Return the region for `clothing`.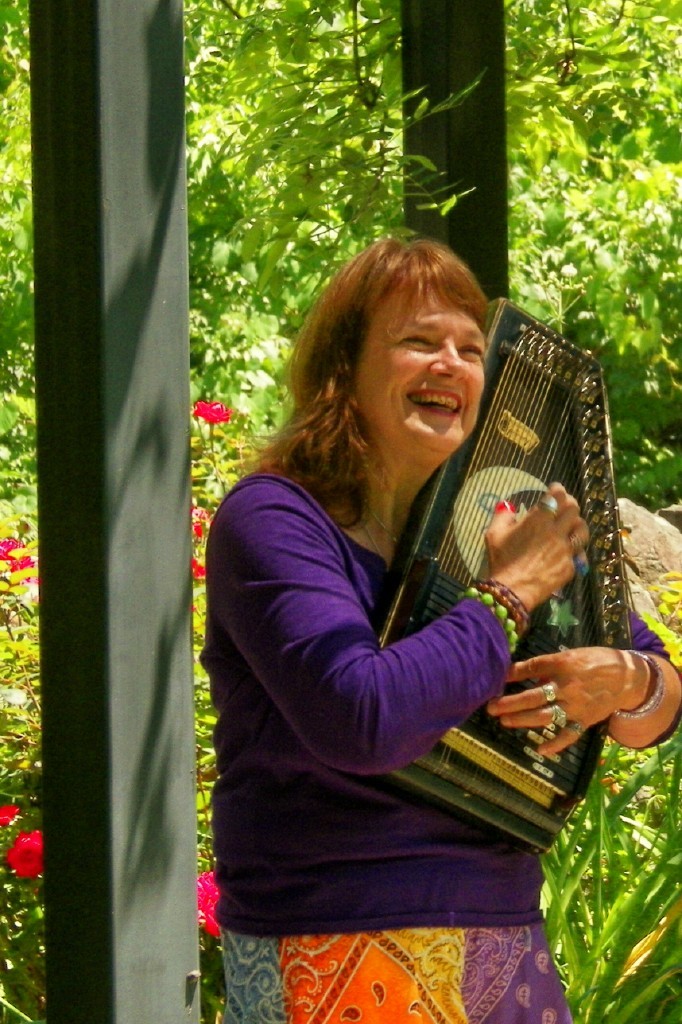
left=200, top=508, right=615, bottom=958.
